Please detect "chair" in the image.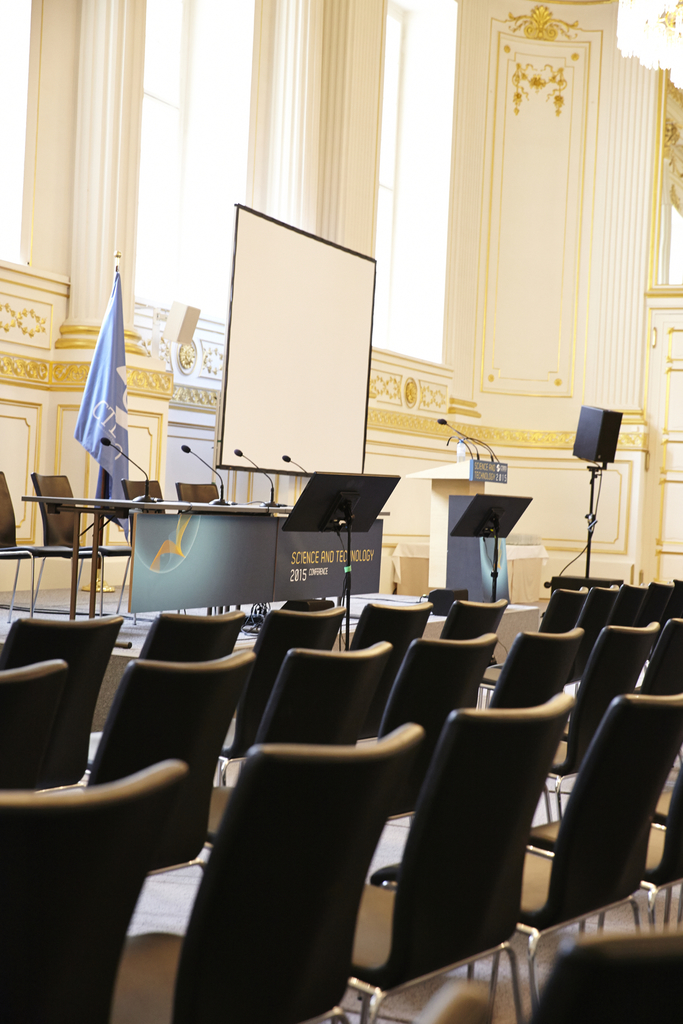
region(533, 581, 590, 650).
